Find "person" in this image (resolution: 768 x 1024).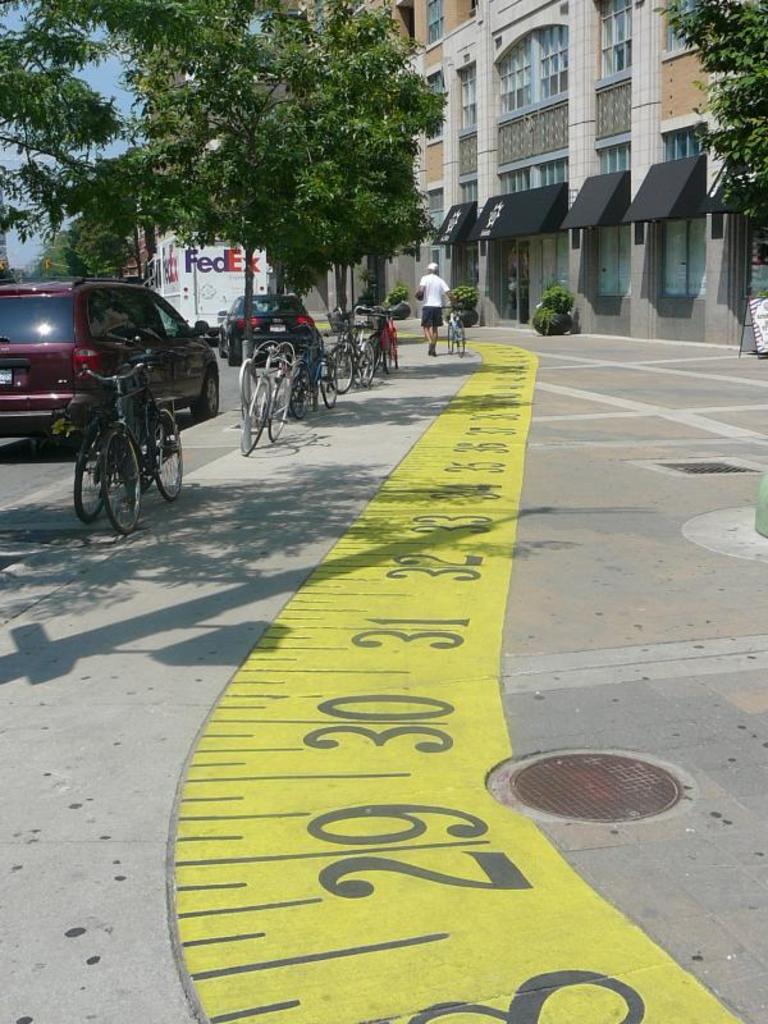
[left=411, top=256, right=447, bottom=349].
